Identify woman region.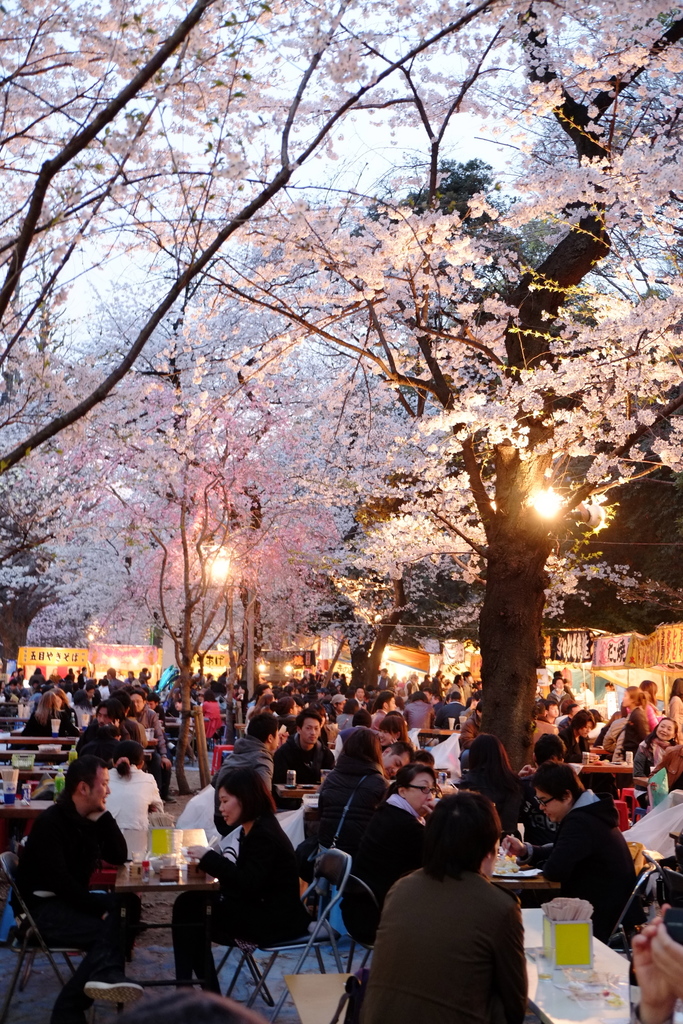
Region: 350:780:552:1023.
